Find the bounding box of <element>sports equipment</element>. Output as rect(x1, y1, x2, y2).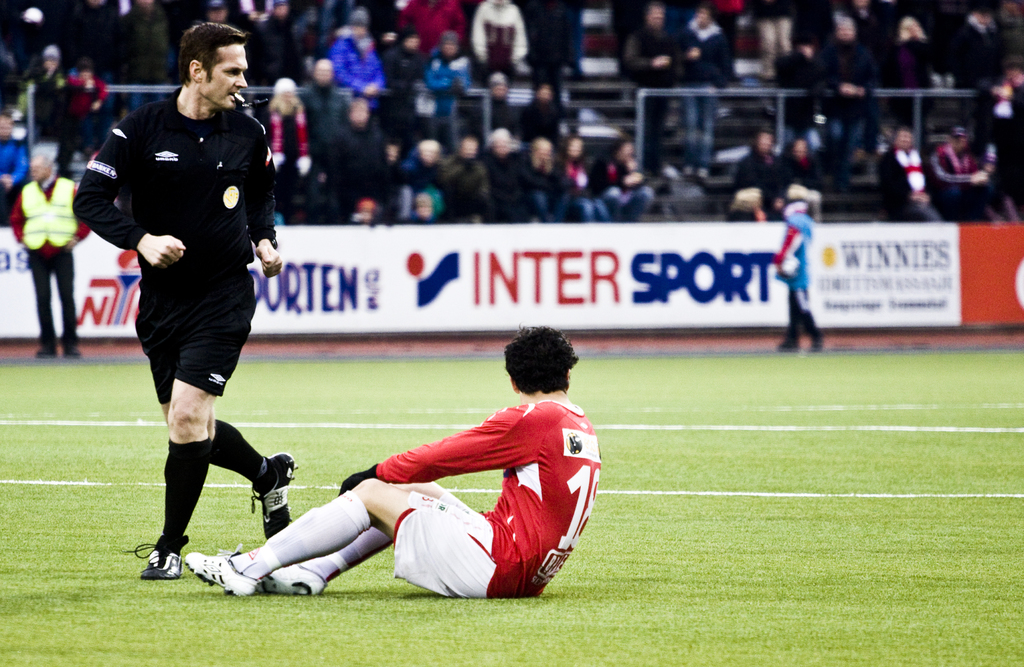
rect(252, 449, 301, 540).
